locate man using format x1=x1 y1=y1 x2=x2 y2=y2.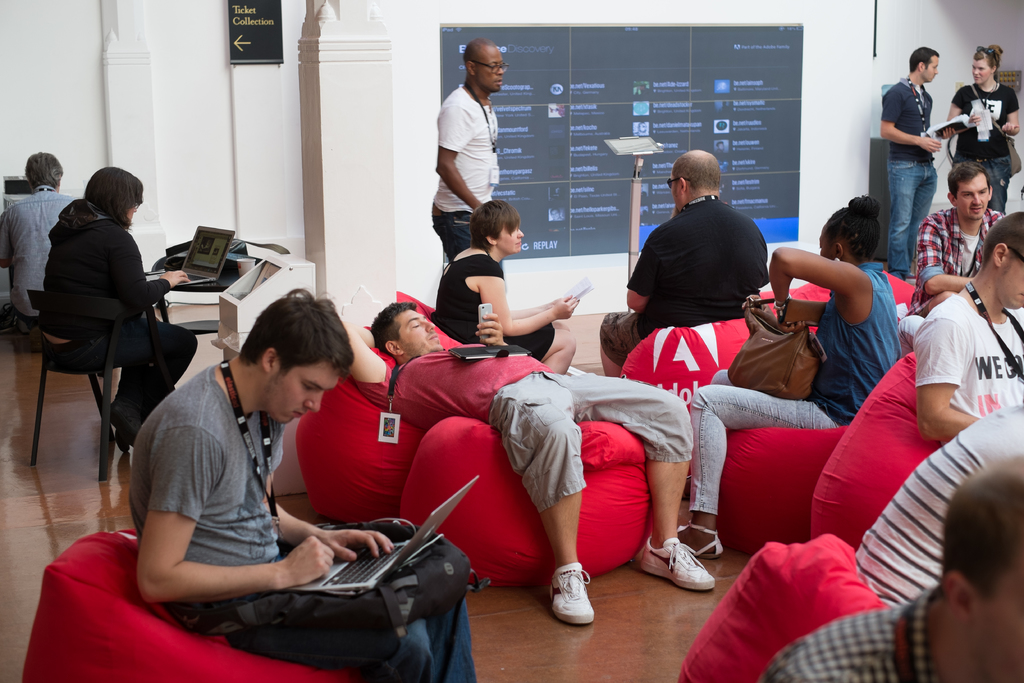
x1=600 y1=152 x2=770 y2=375.
